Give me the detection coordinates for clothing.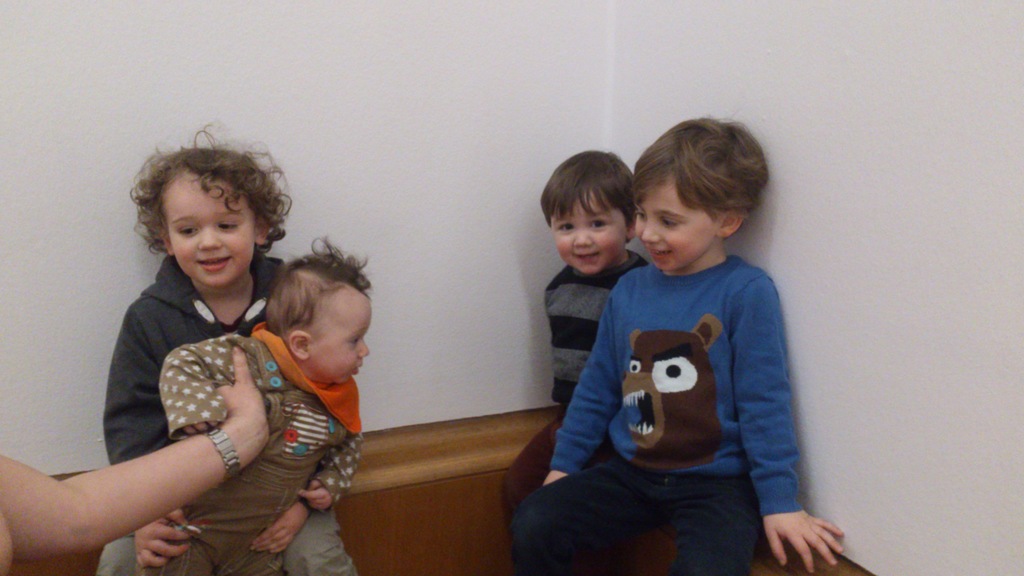
box=[164, 324, 354, 575].
